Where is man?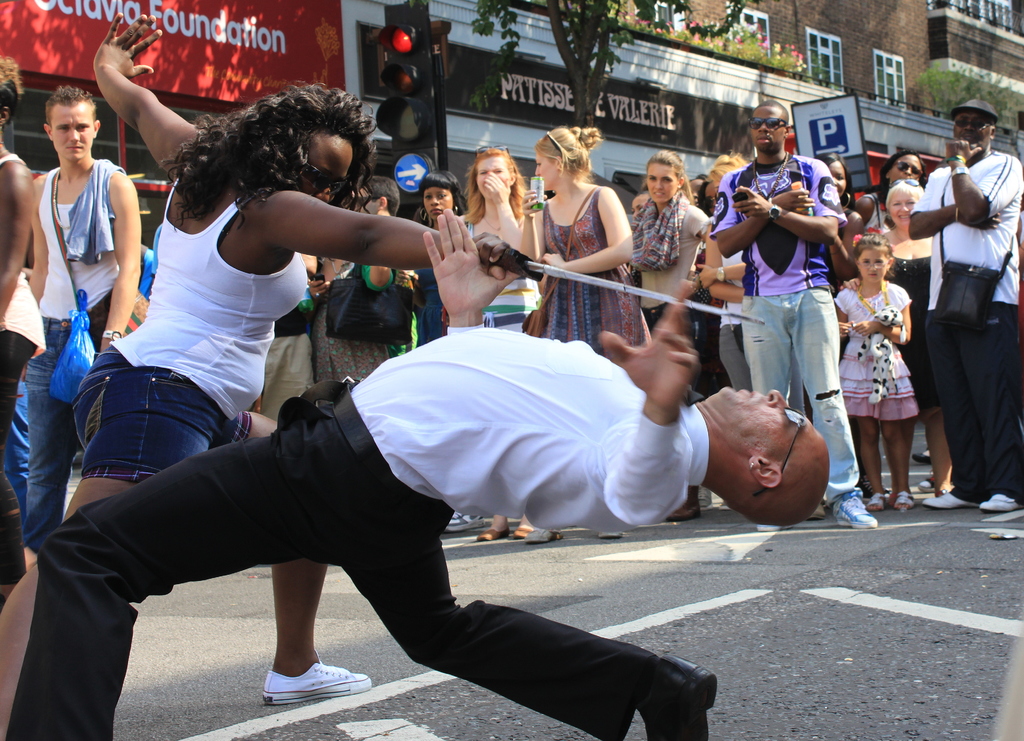
<box>905,100,1023,513</box>.
